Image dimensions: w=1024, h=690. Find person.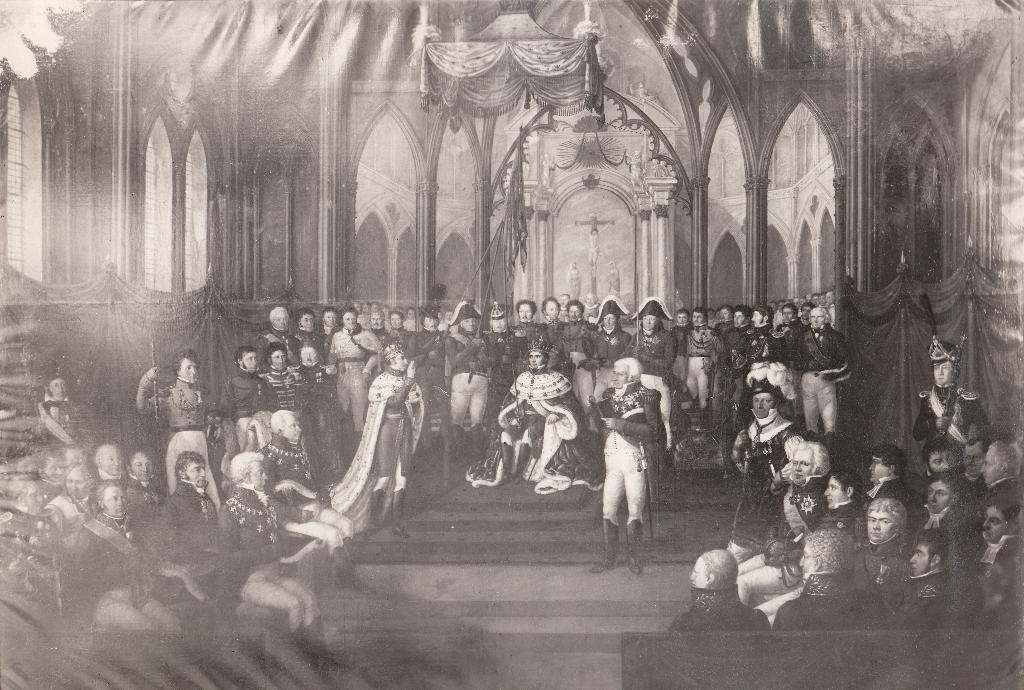
crop(559, 293, 611, 359).
